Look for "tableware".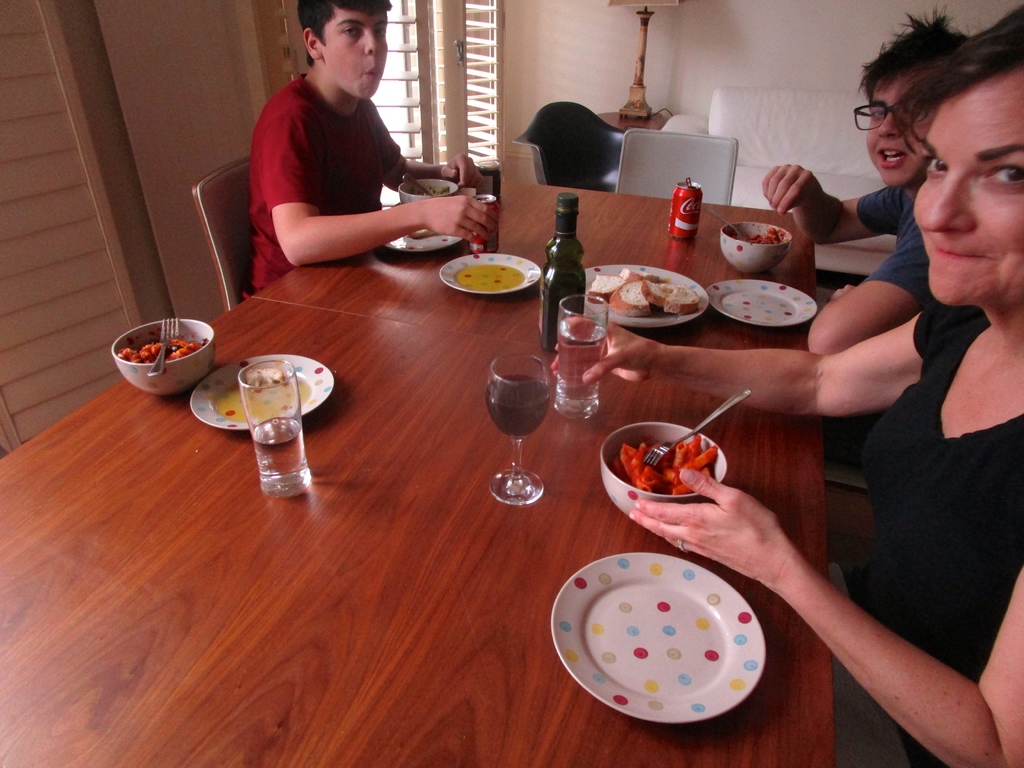
Found: [583, 258, 713, 328].
